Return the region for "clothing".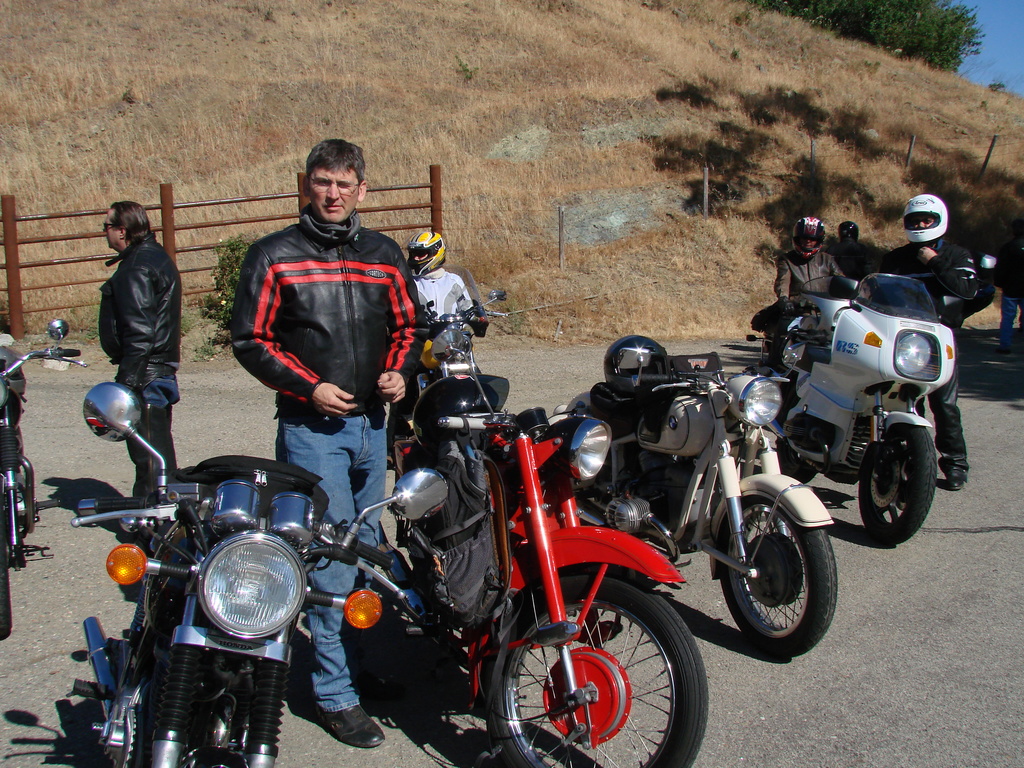
[left=99, top=225, right=192, bottom=516].
